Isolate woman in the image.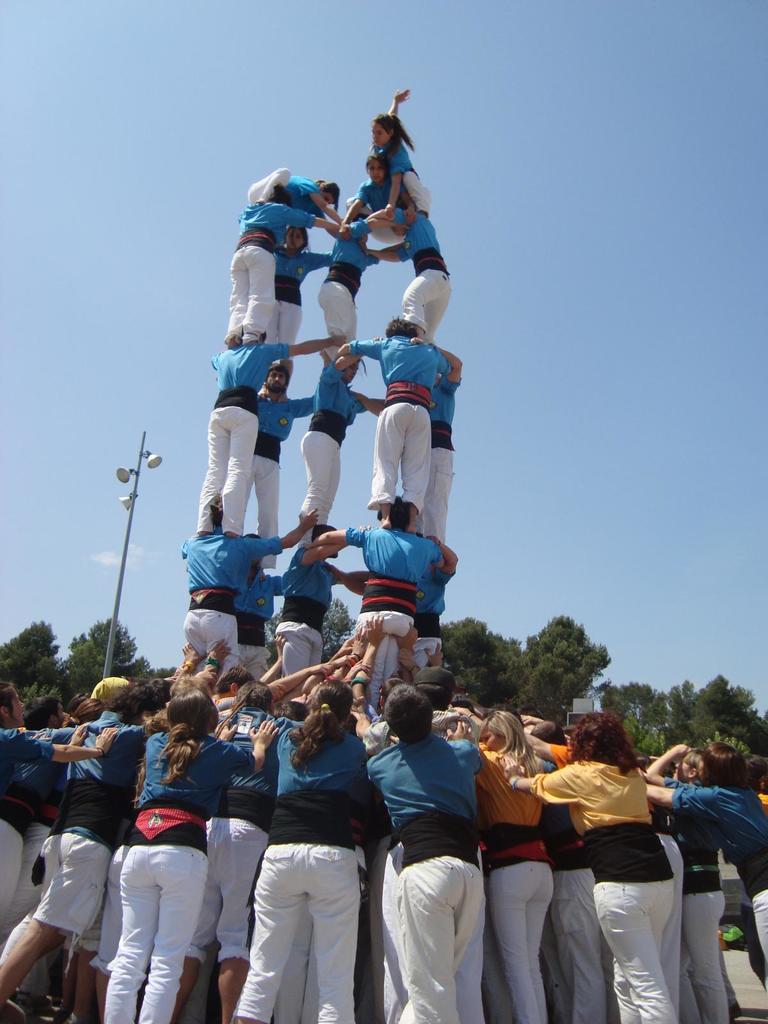
Isolated region: pyautogui.locateOnScreen(513, 708, 673, 1023).
